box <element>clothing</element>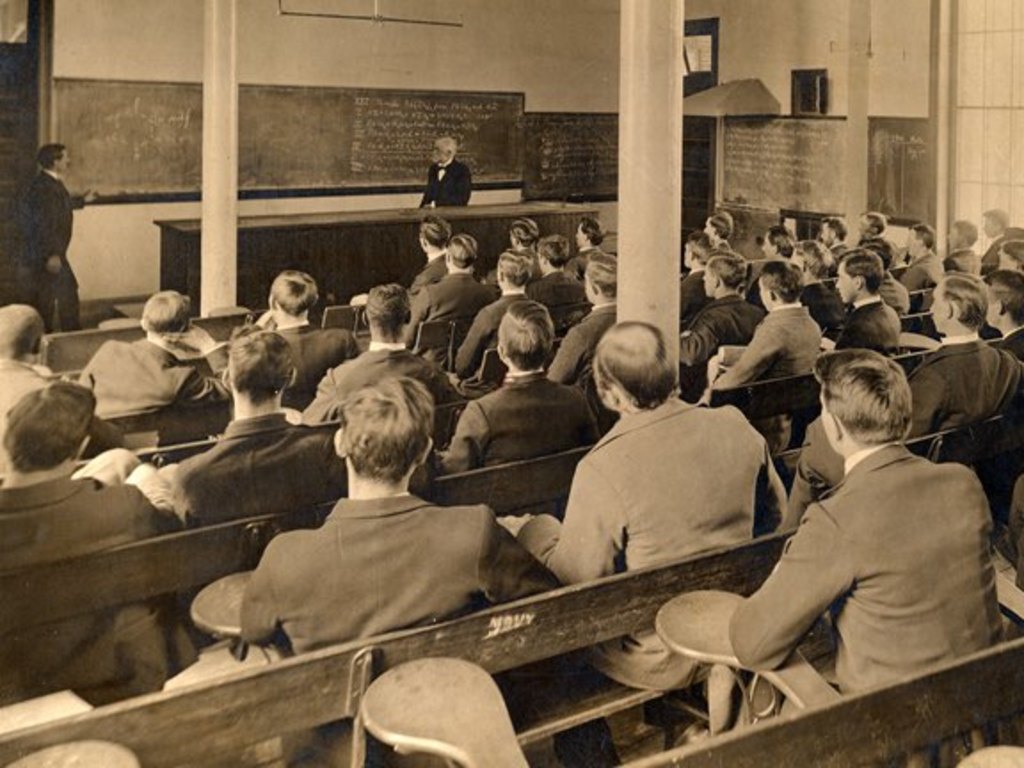
left=988, top=329, right=1020, bottom=354
